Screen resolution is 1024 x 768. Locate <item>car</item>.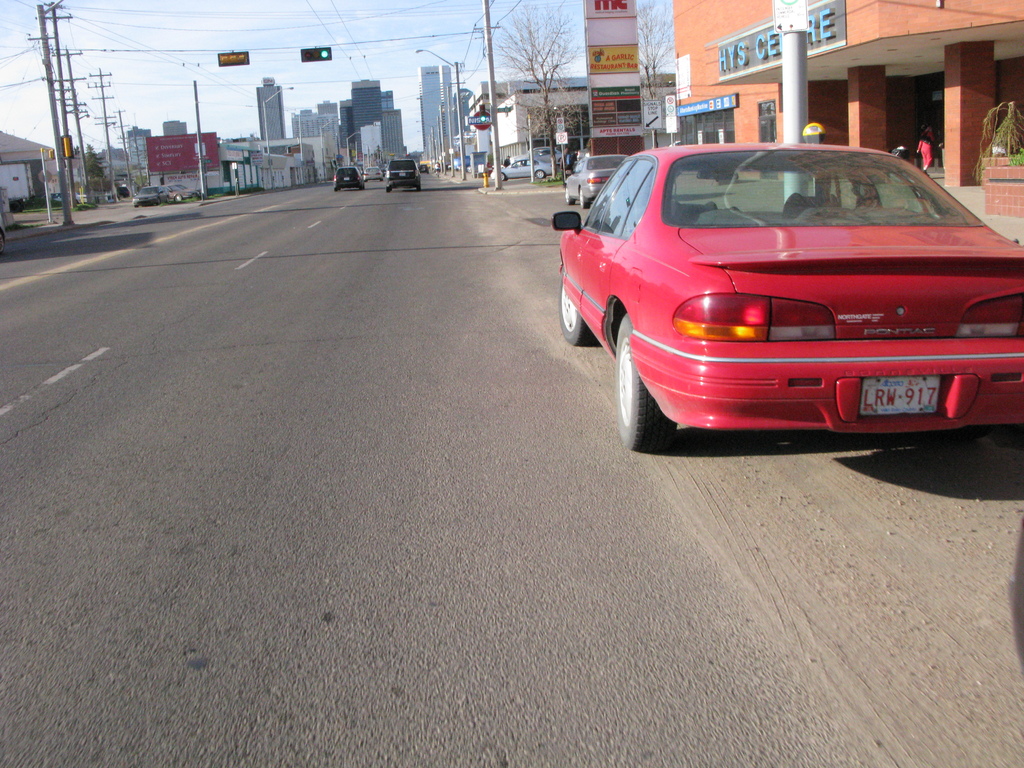
[x1=575, y1=125, x2=1010, y2=446].
